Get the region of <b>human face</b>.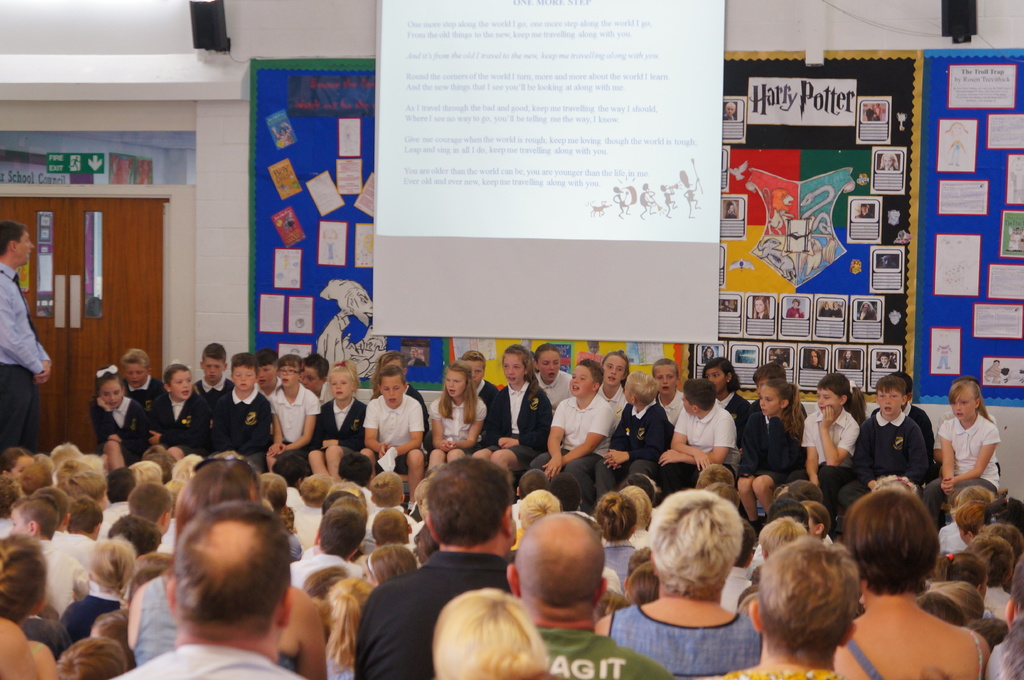
<box>278,359,301,386</box>.
